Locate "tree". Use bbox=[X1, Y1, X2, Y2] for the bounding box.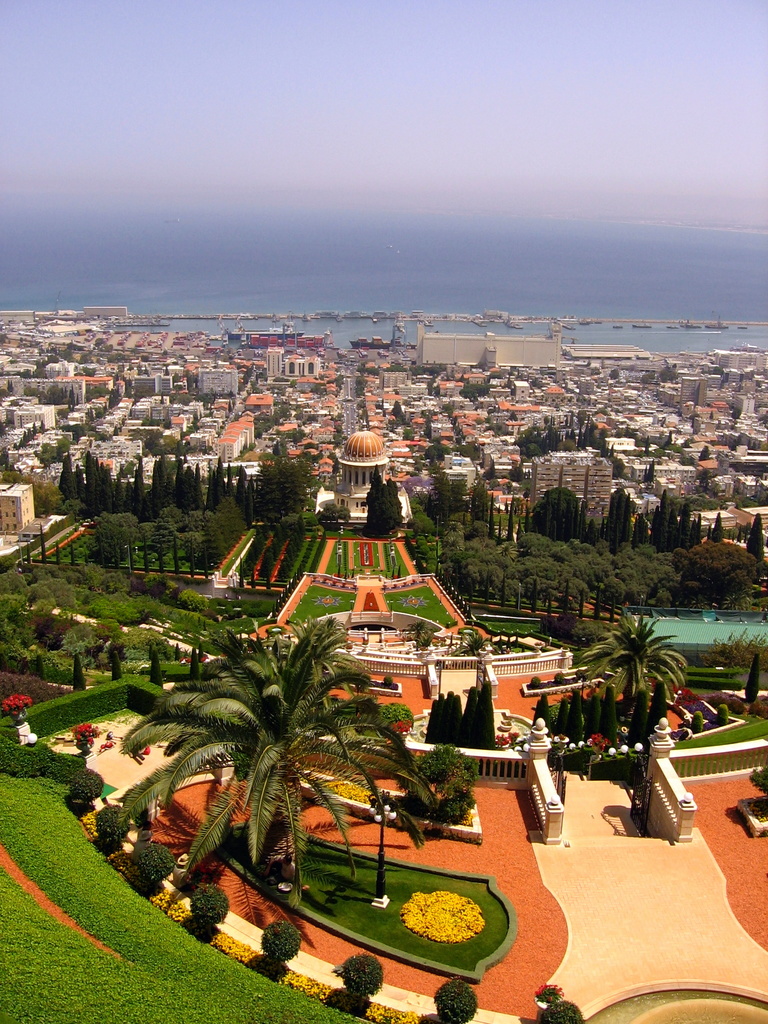
bbox=[444, 516, 506, 598].
